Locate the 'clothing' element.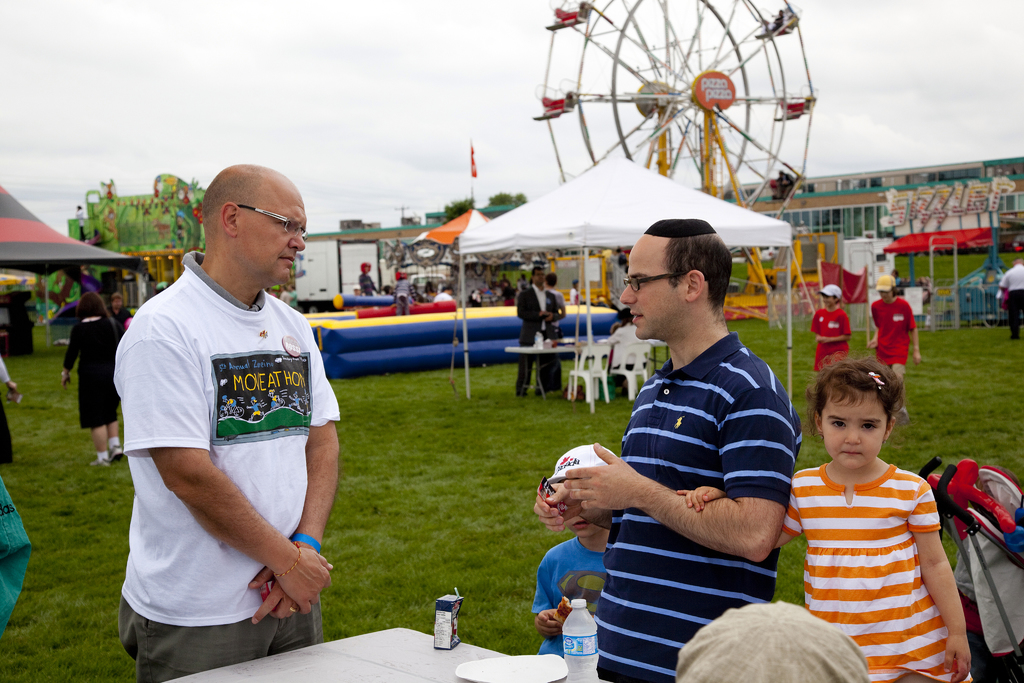
Element bbox: 874, 273, 895, 292.
